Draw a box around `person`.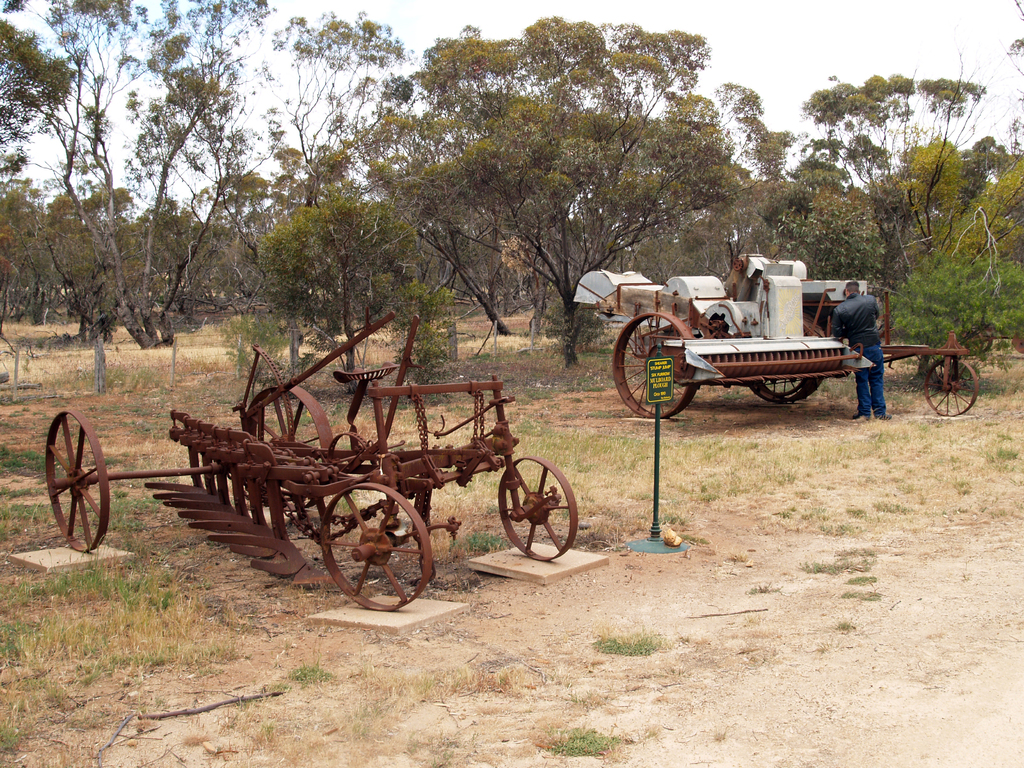
<region>831, 283, 884, 416</region>.
